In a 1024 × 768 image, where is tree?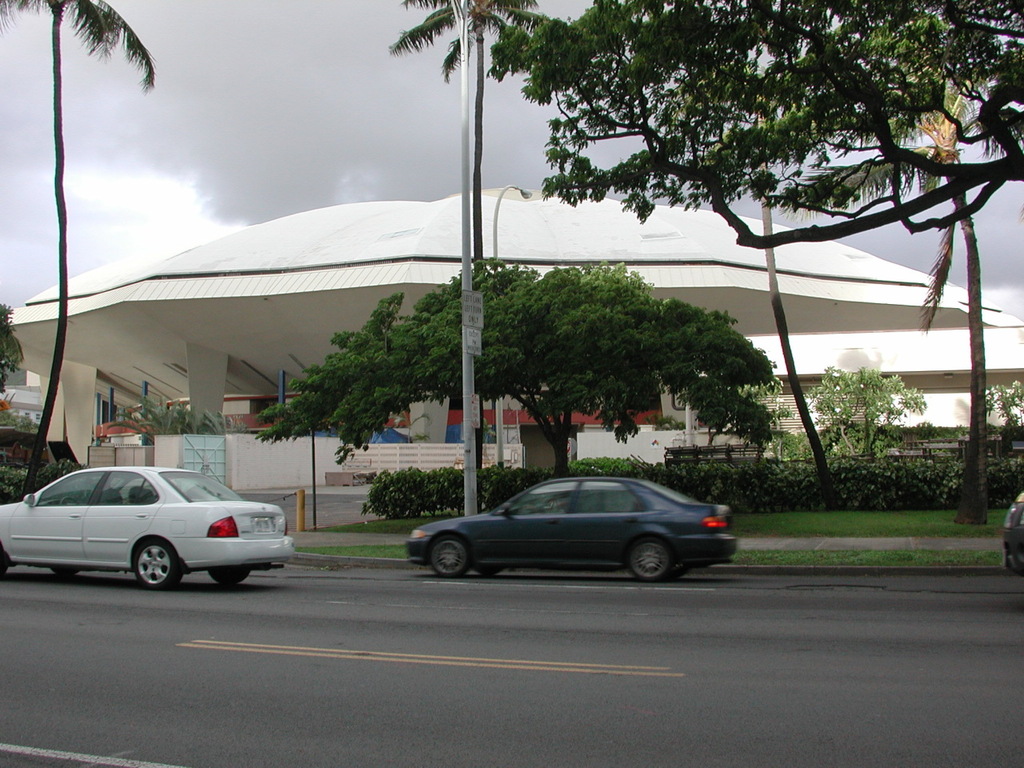
<region>0, 0, 164, 486</region>.
